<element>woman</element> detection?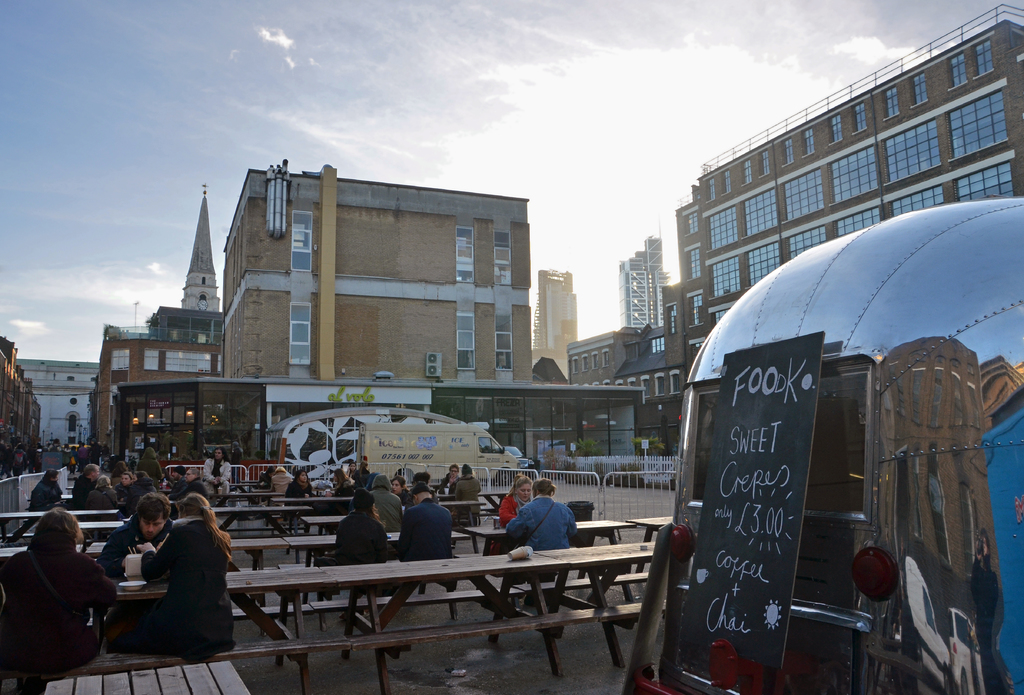
l=330, t=466, r=353, b=495
